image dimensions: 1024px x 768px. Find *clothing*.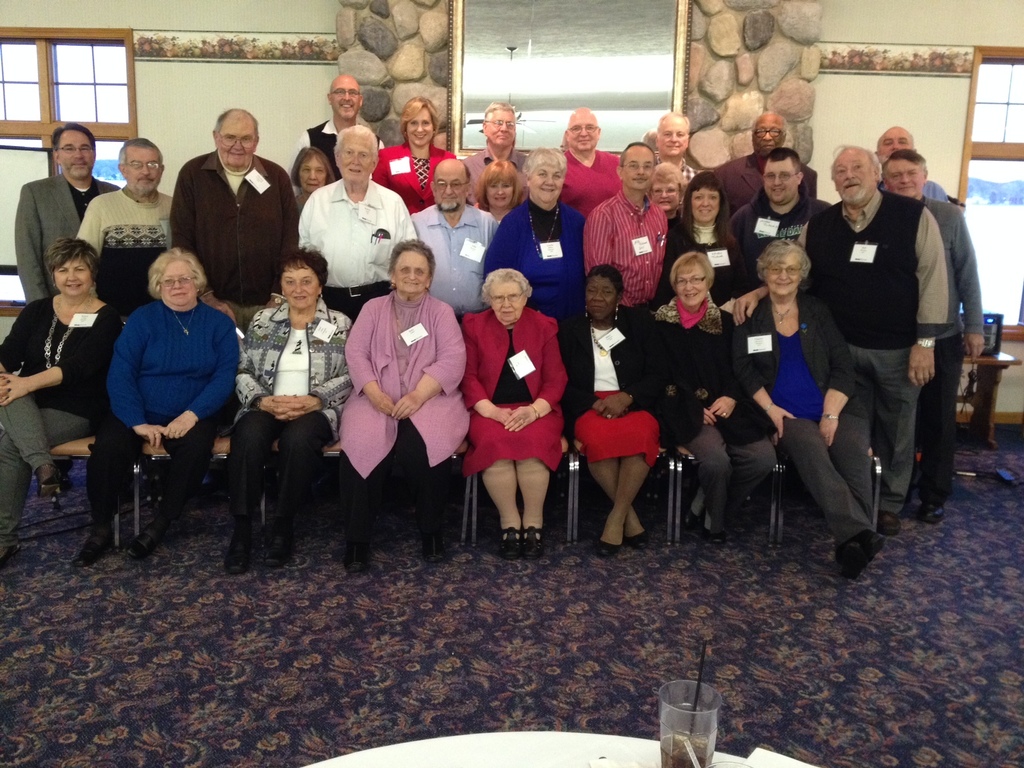
[x1=730, y1=296, x2=881, y2=535].
